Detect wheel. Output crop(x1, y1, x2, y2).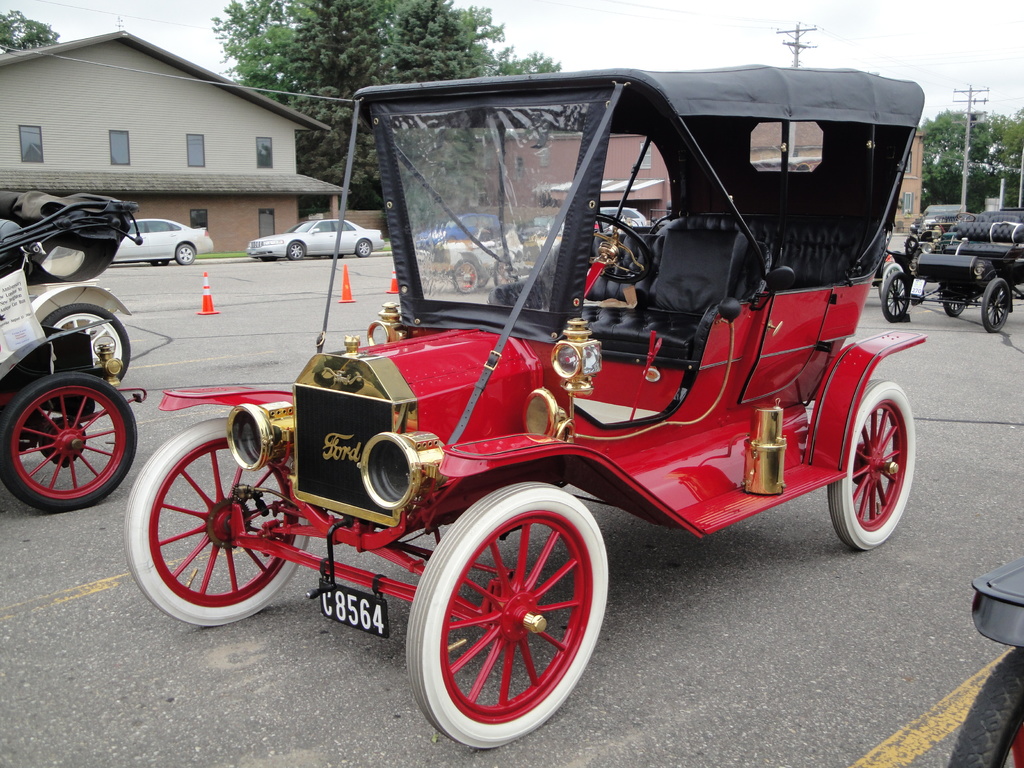
crop(287, 242, 305, 260).
